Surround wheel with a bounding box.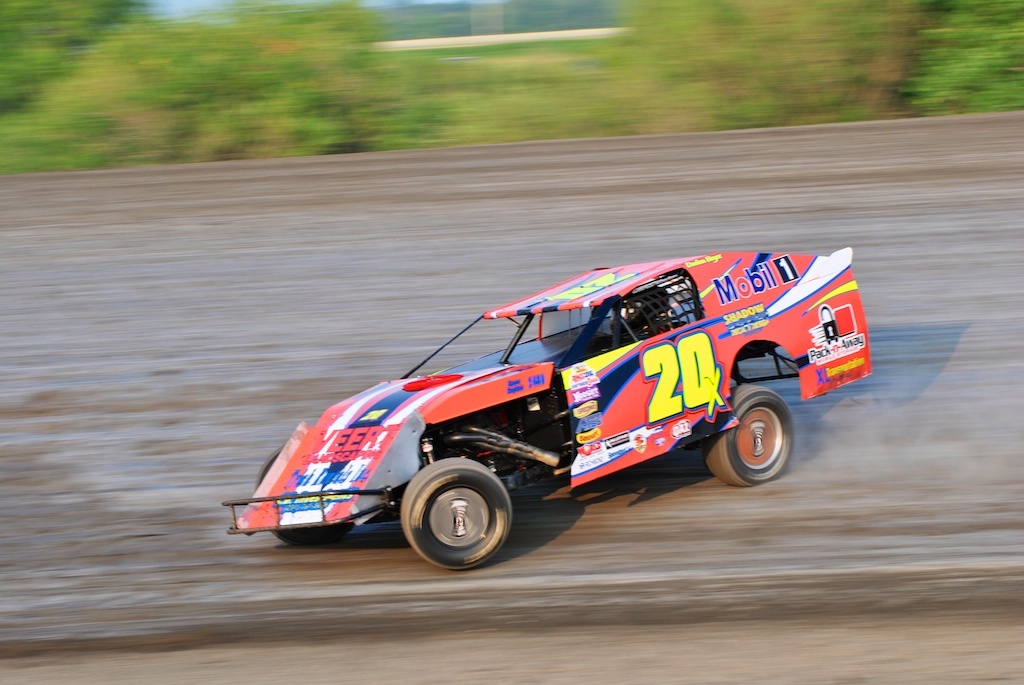
(left=705, top=383, right=793, bottom=488).
